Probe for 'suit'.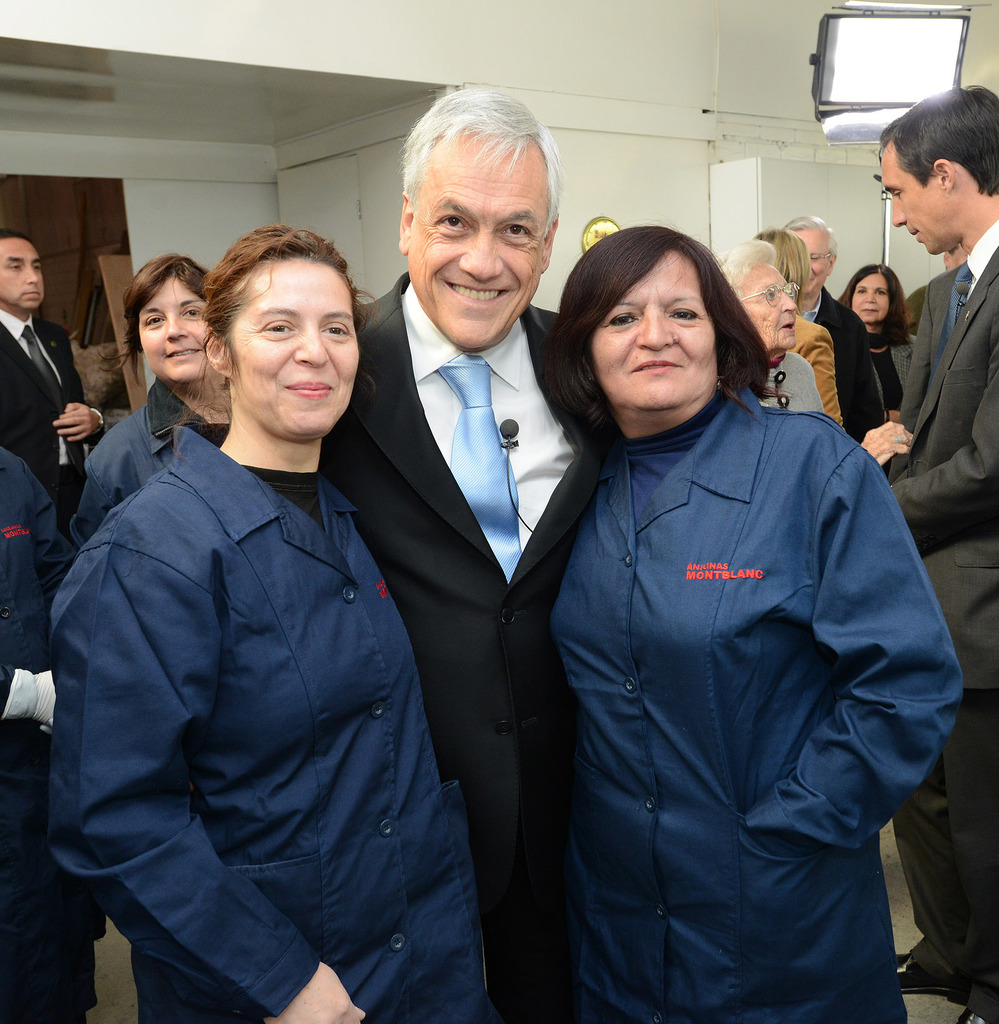
Probe result: box=[881, 262, 972, 484].
